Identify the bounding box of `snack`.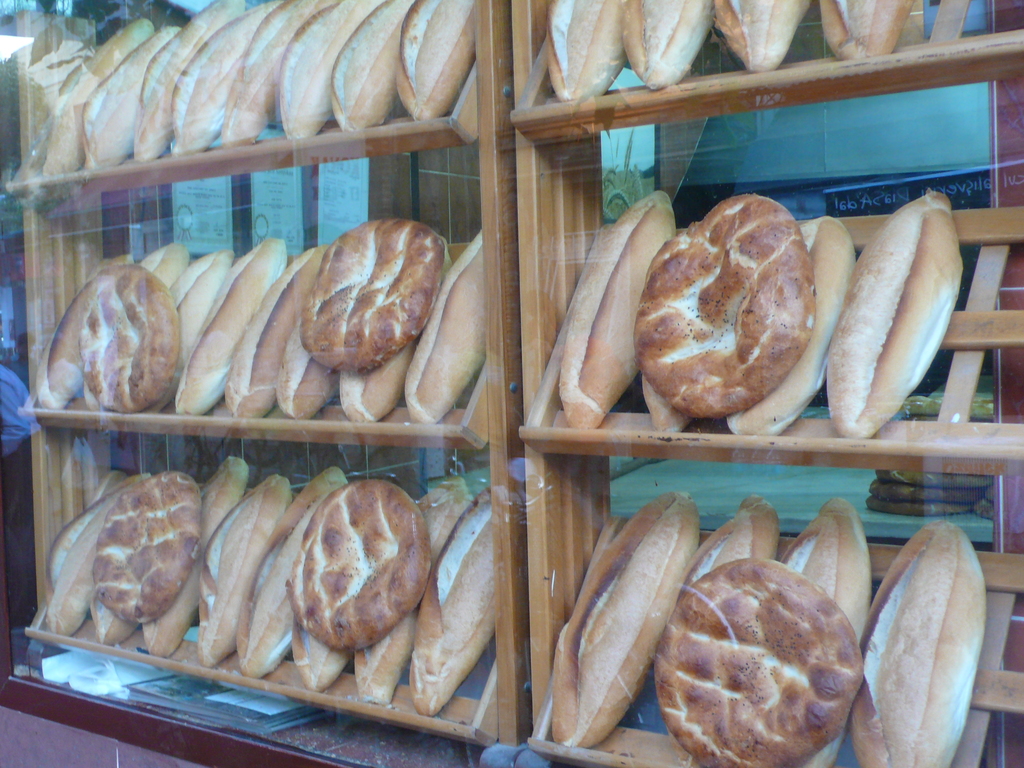
box(239, 465, 342, 672).
